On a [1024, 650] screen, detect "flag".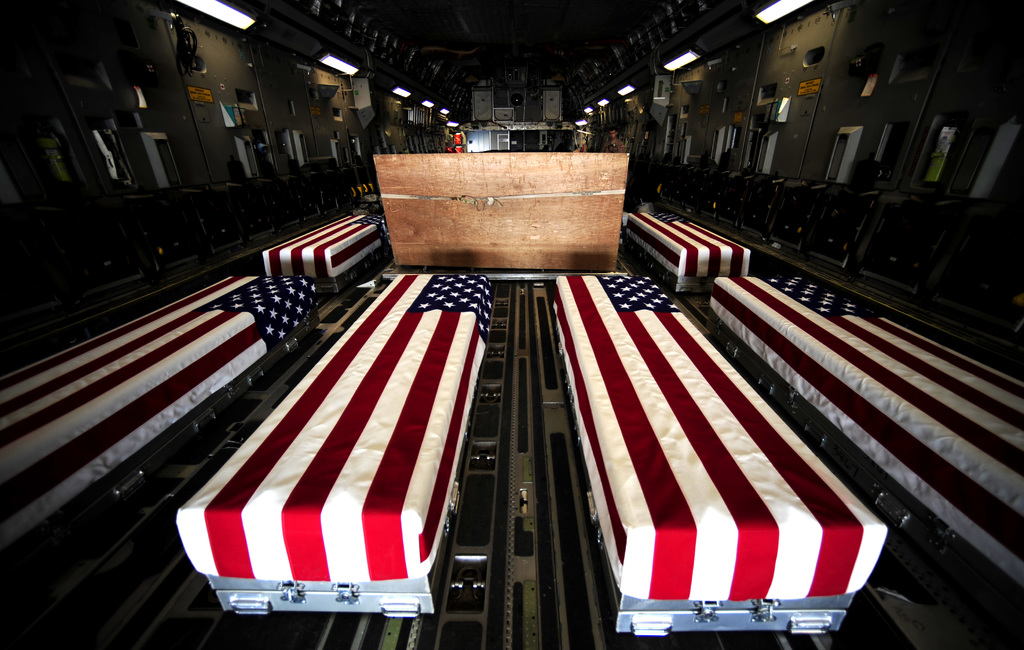
l=561, t=272, r=890, b=621.
